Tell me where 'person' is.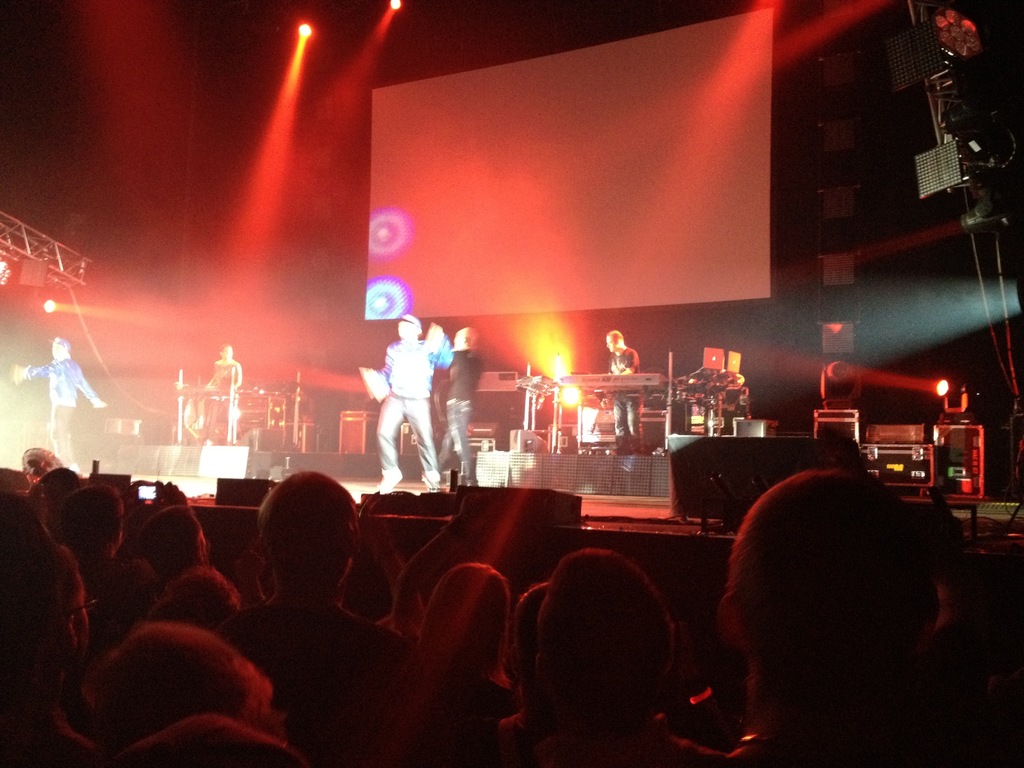
'person' is at rect(613, 335, 643, 447).
